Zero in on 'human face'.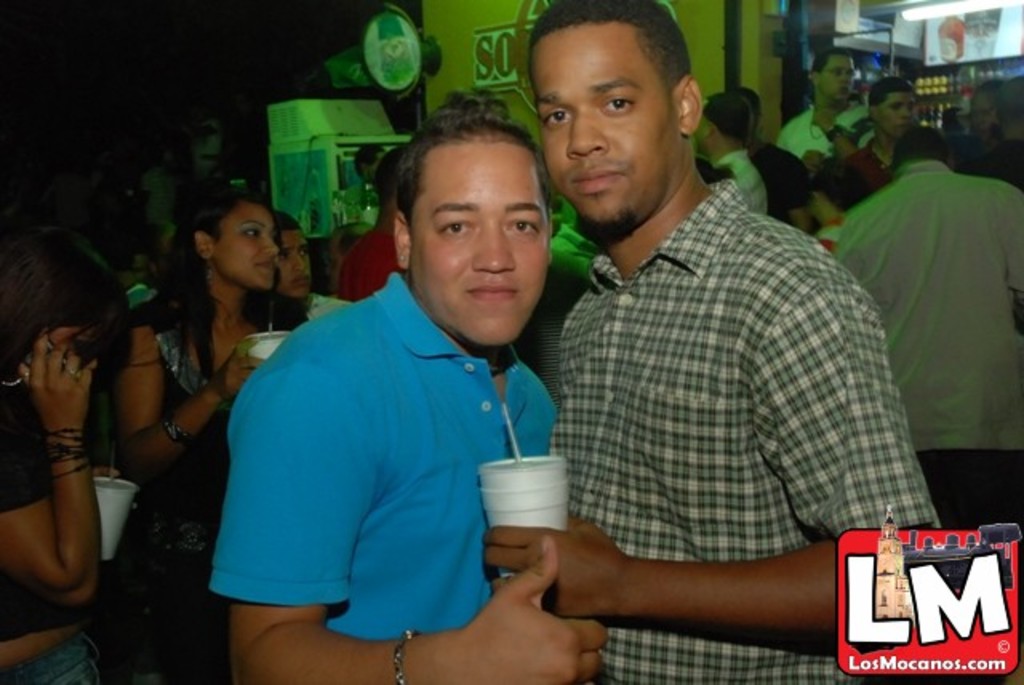
Zeroed in: (left=413, top=141, right=547, bottom=342).
